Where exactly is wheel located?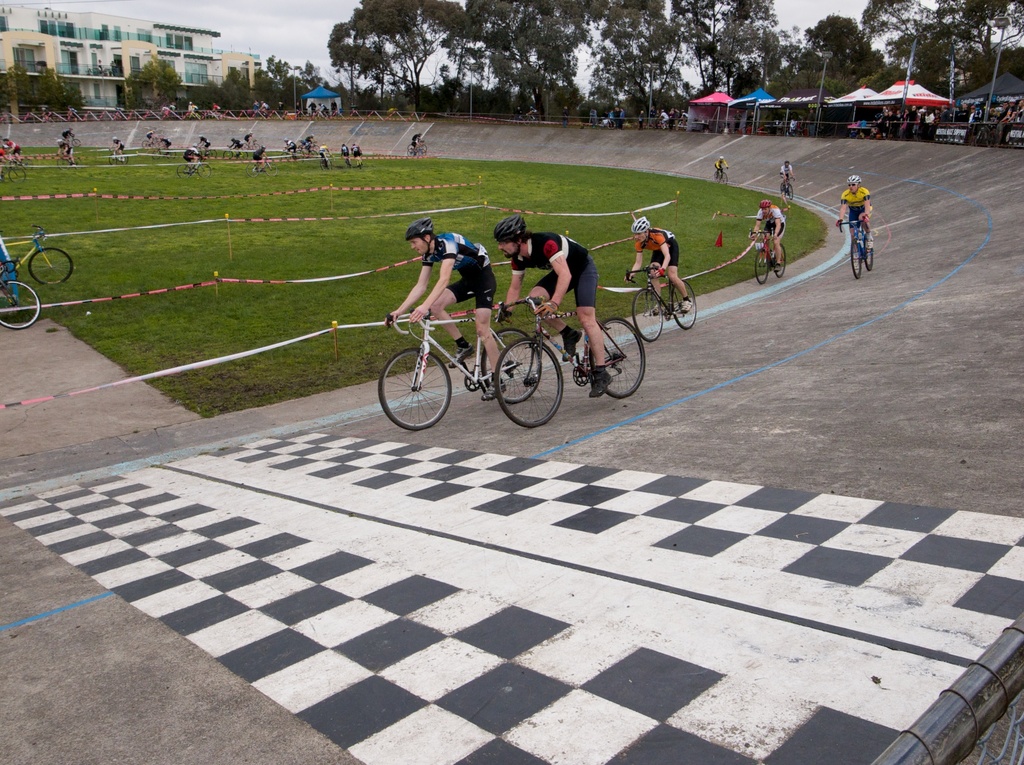
Its bounding box is select_region(243, 149, 248, 159).
